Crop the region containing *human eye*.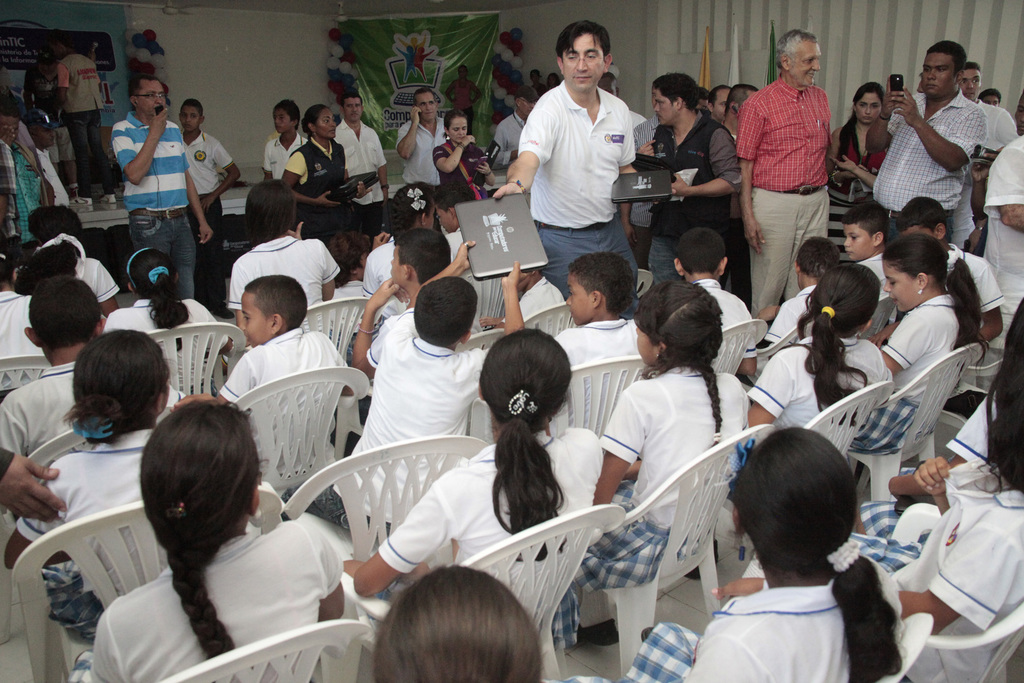
Crop region: rect(972, 76, 980, 83).
